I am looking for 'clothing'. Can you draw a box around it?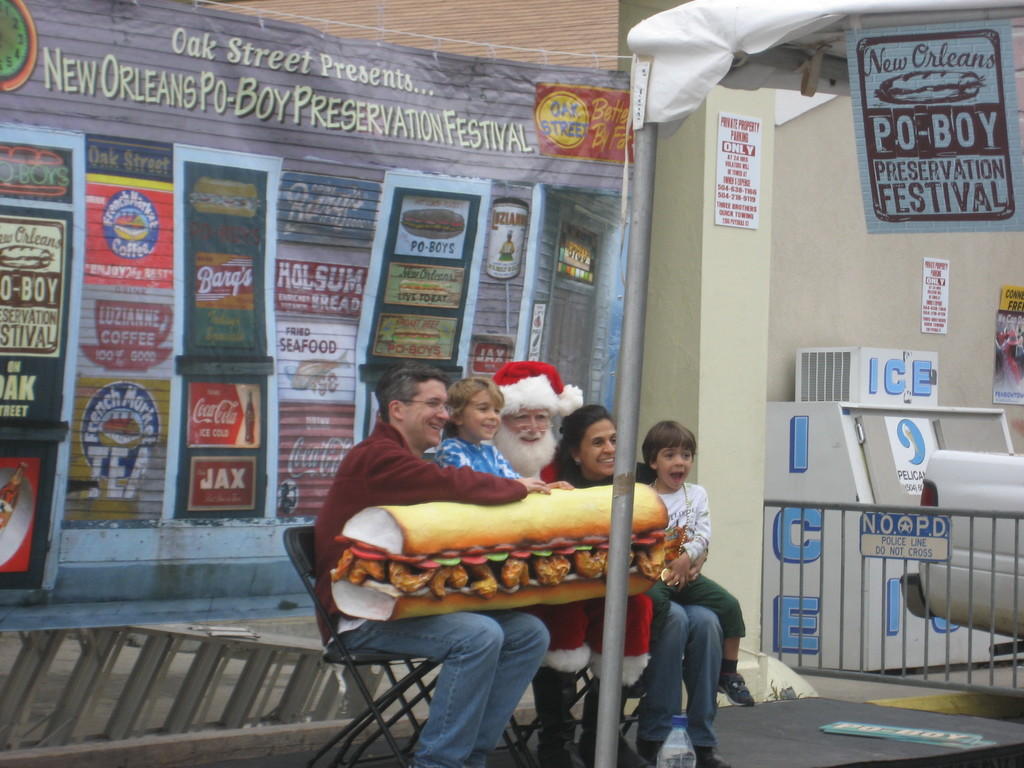
Sure, the bounding box is <region>635, 460, 756, 644</region>.
